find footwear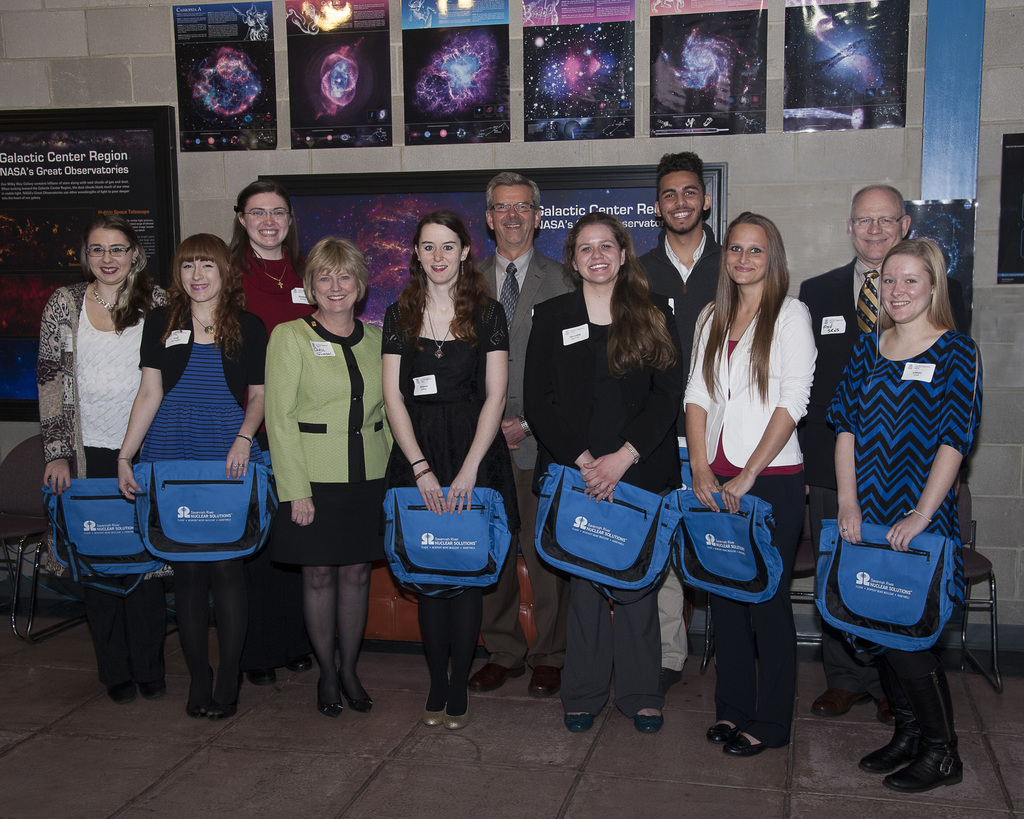
box=[285, 656, 317, 671]
